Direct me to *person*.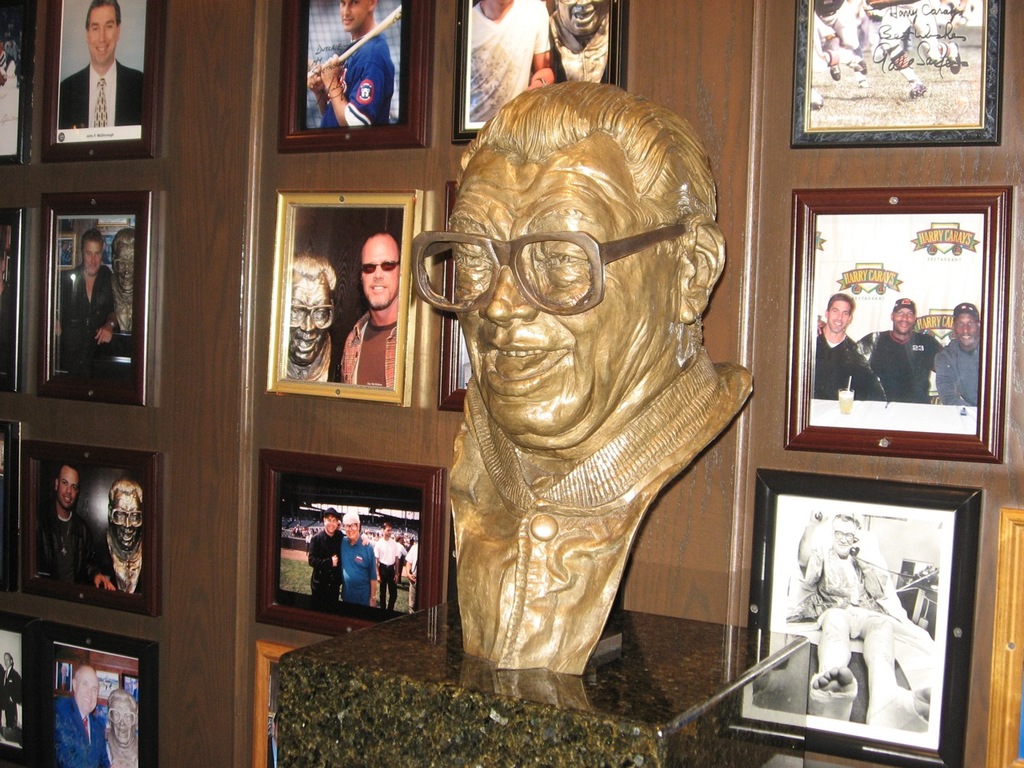
Direction: x1=465, y1=0, x2=557, y2=126.
